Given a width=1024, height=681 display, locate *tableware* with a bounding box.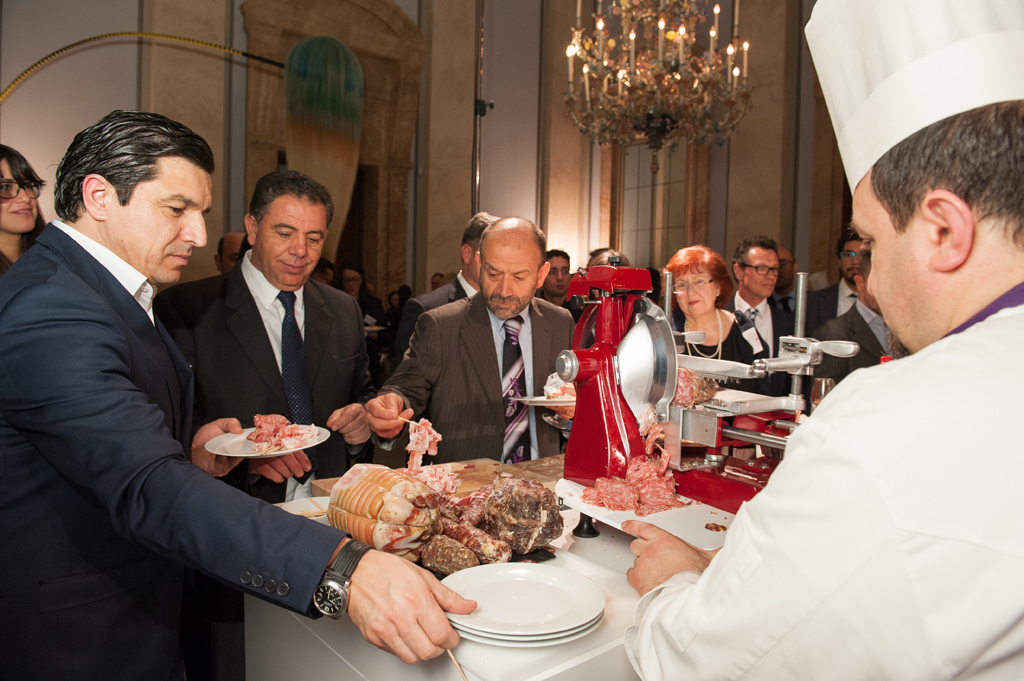
Located: {"left": 511, "top": 393, "right": 583, "bottom": 404}.
